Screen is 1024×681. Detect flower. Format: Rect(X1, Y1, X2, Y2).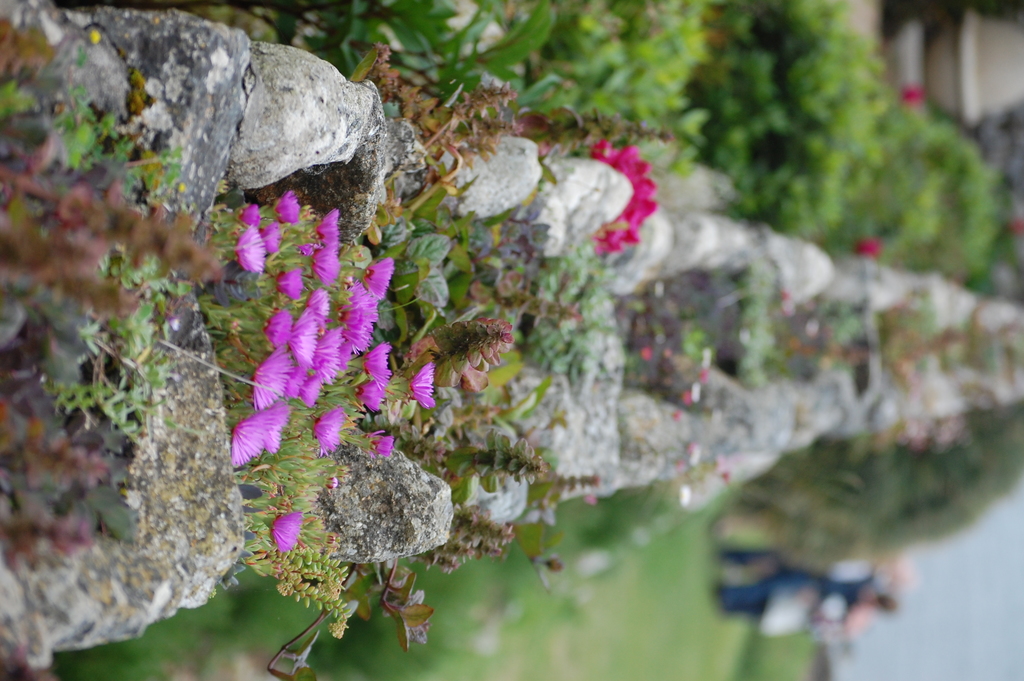
Rect(271, 192, 300, 220).
